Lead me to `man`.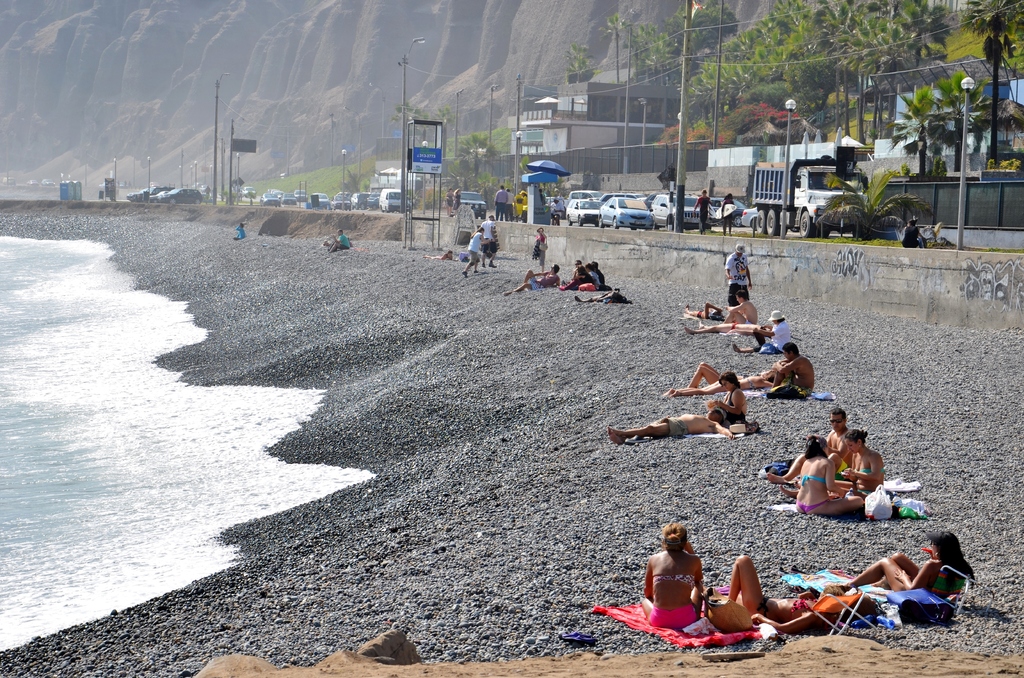
Lead to 502 261 560 295.
